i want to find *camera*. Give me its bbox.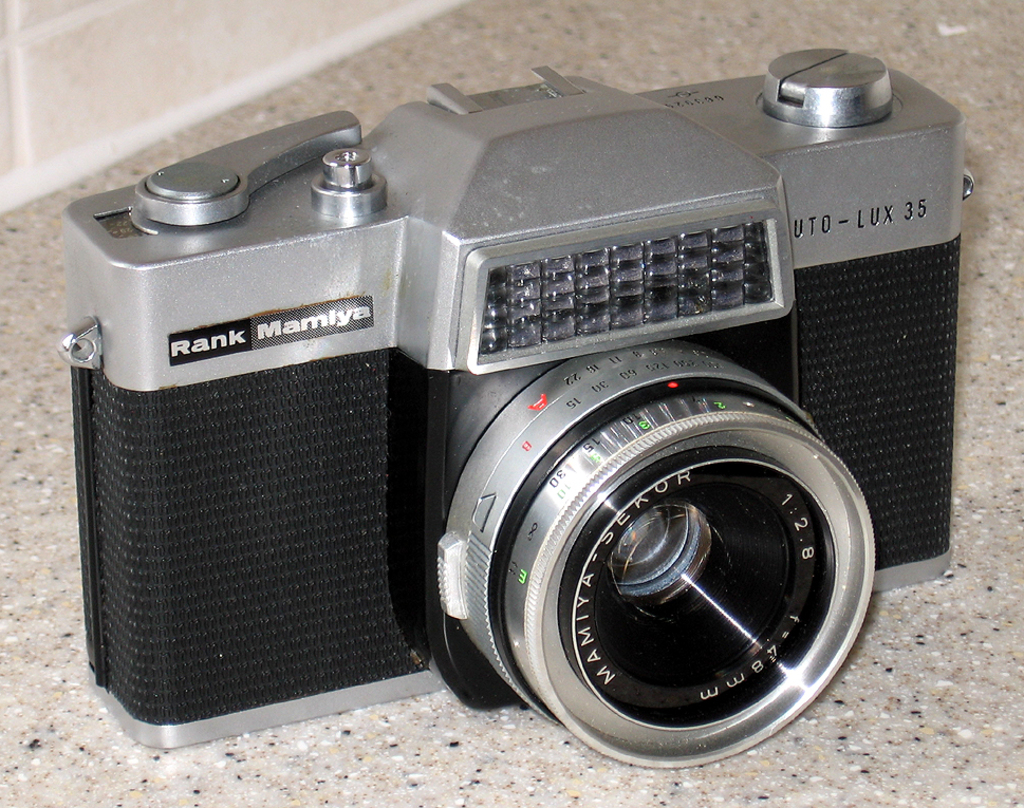
bbox(14, 18, 978, 766).
